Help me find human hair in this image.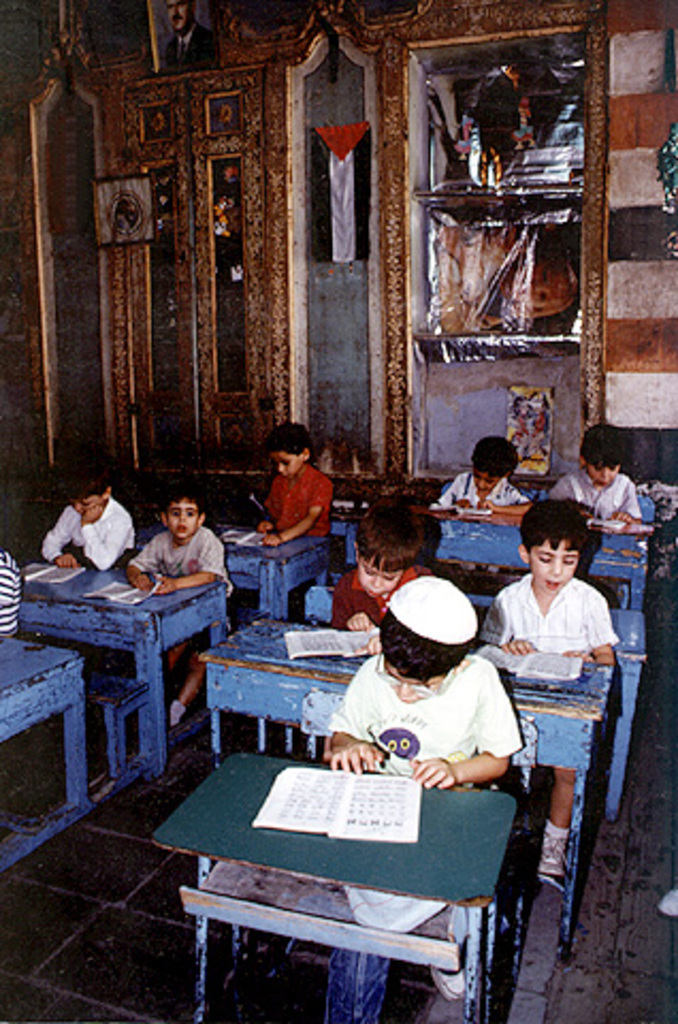
Found it: l=382, t=608, r=473, b=685.
